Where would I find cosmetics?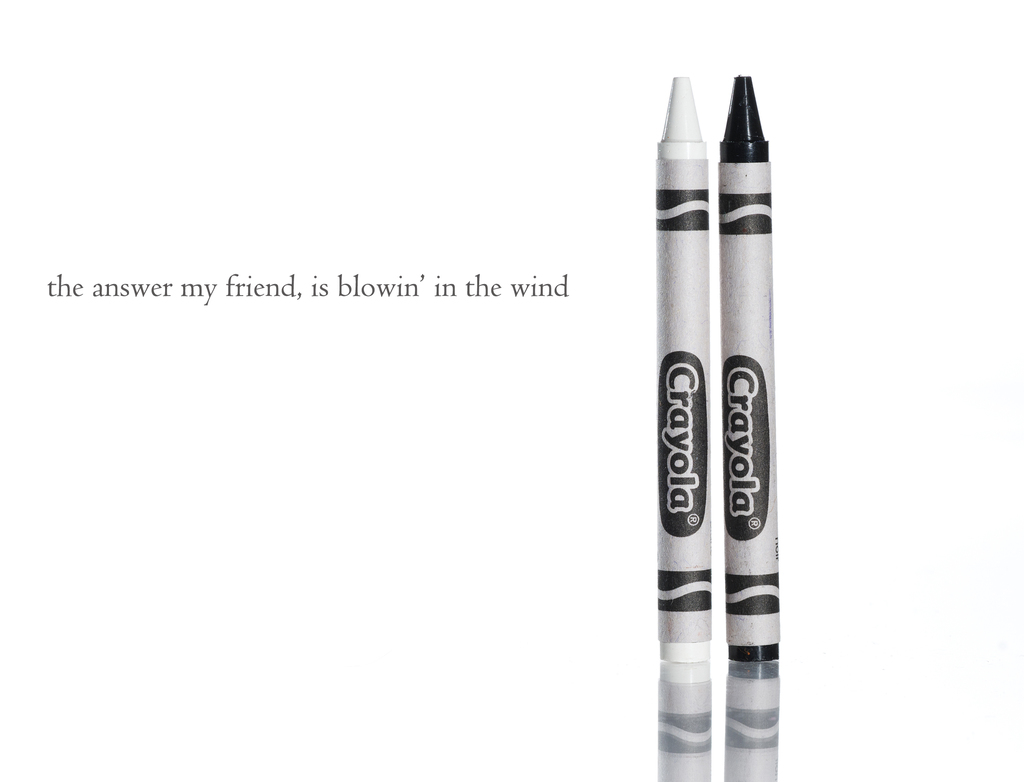
At bbox(720, 77, 779, 663).
